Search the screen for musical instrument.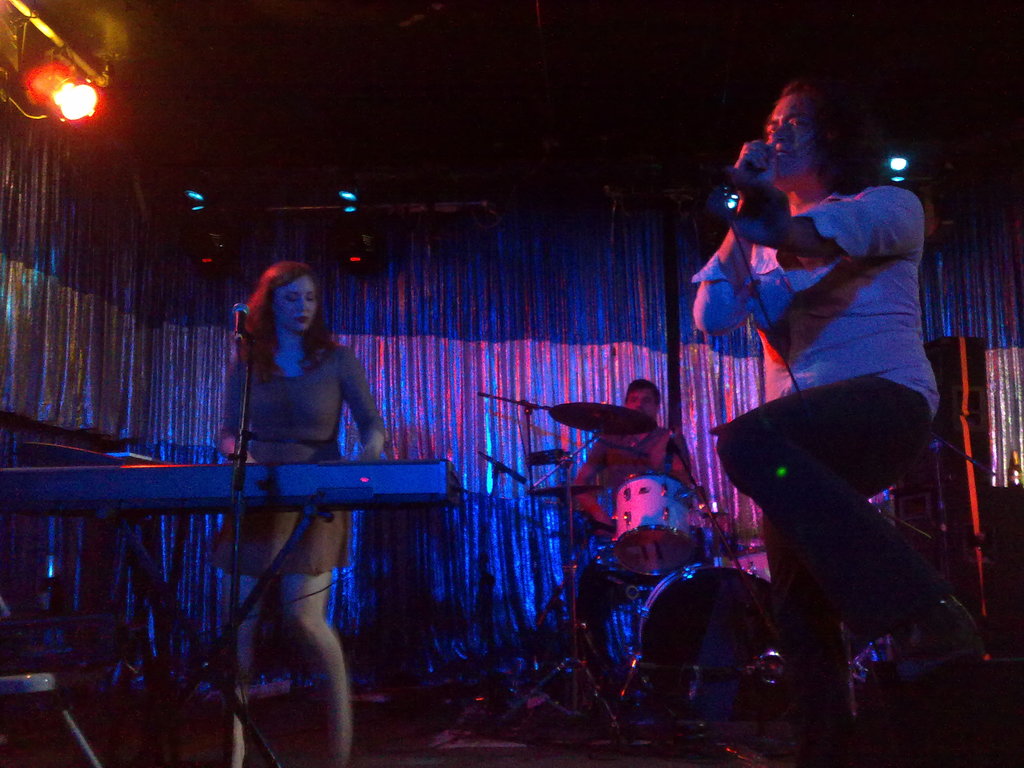
Found at detection(0, 454, 455, 513).
